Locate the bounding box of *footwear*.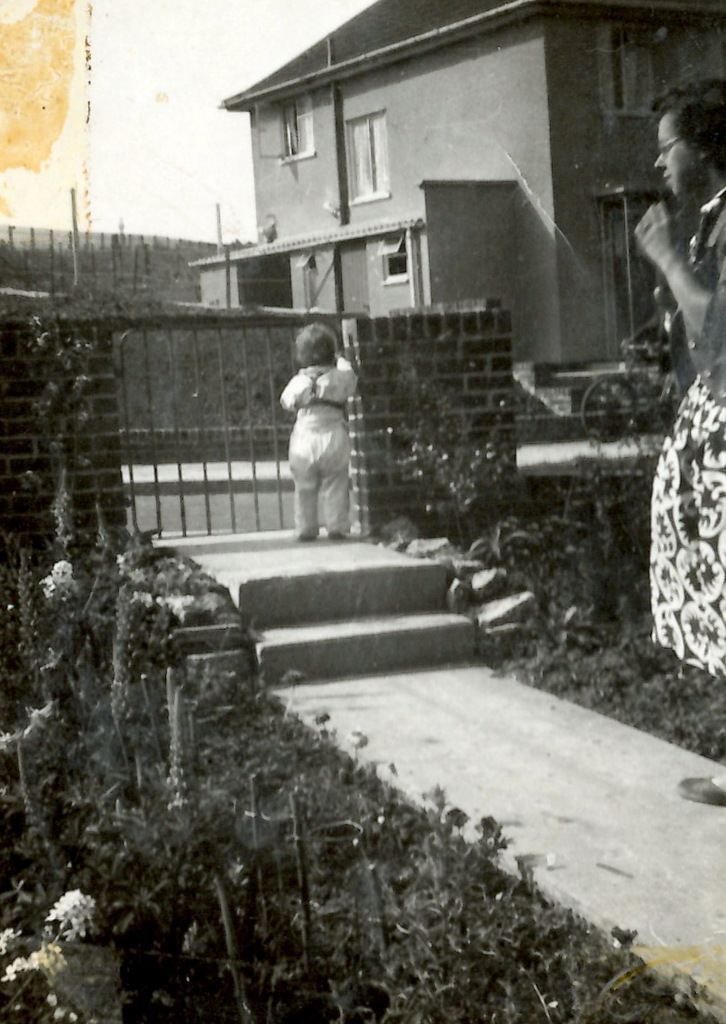
Bounding box: [299,533,314,540].
